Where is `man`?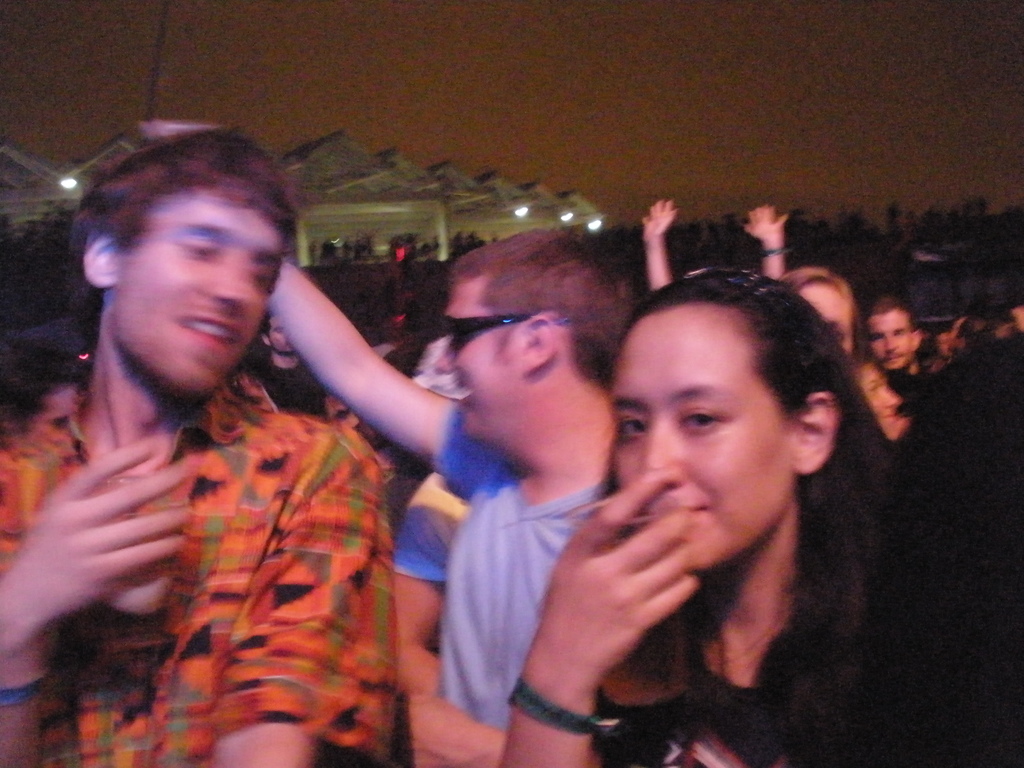
pyautogui.locateOnScreen(9, 139, 474, 752).
